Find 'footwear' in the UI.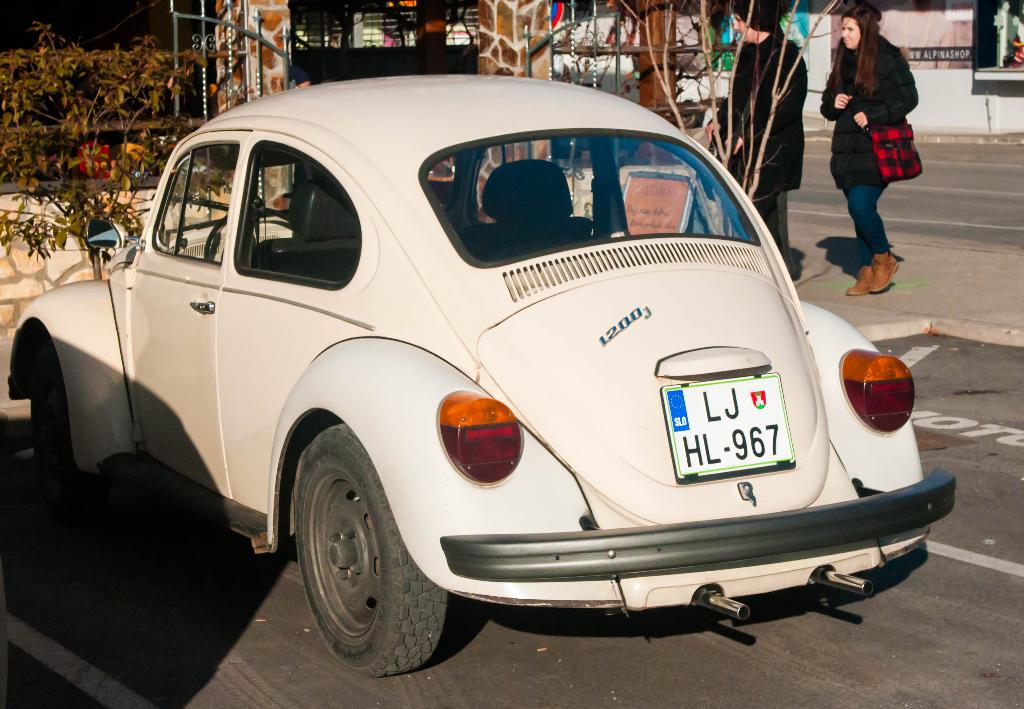
UI element at <region>865, 250, 898, 295</region>.
